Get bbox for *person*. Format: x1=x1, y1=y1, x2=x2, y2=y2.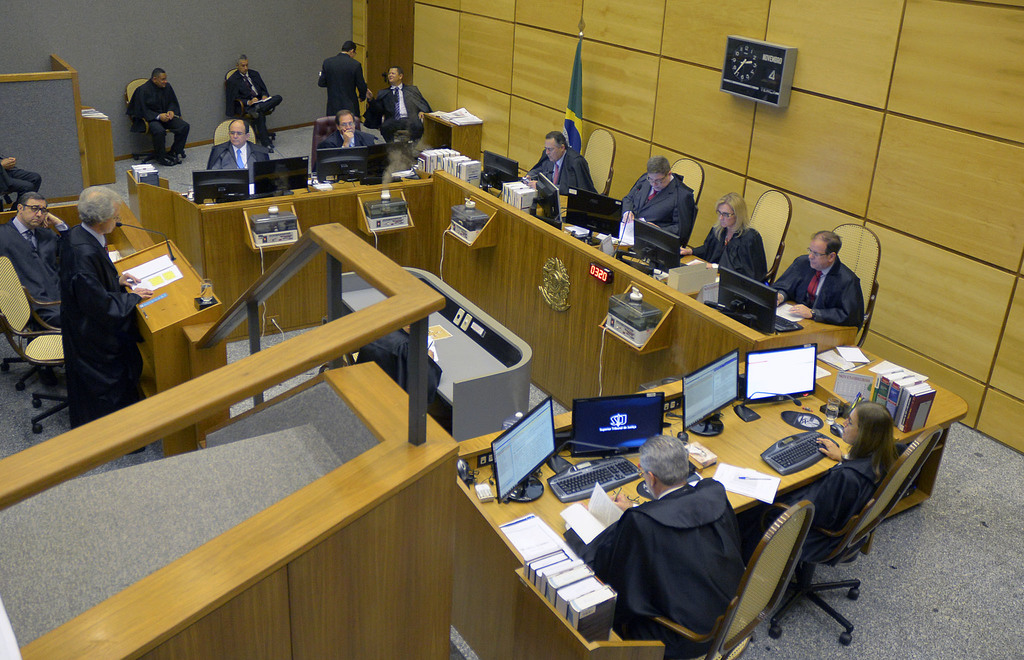
x1=364, y1=68, x2=432, y2=148.
